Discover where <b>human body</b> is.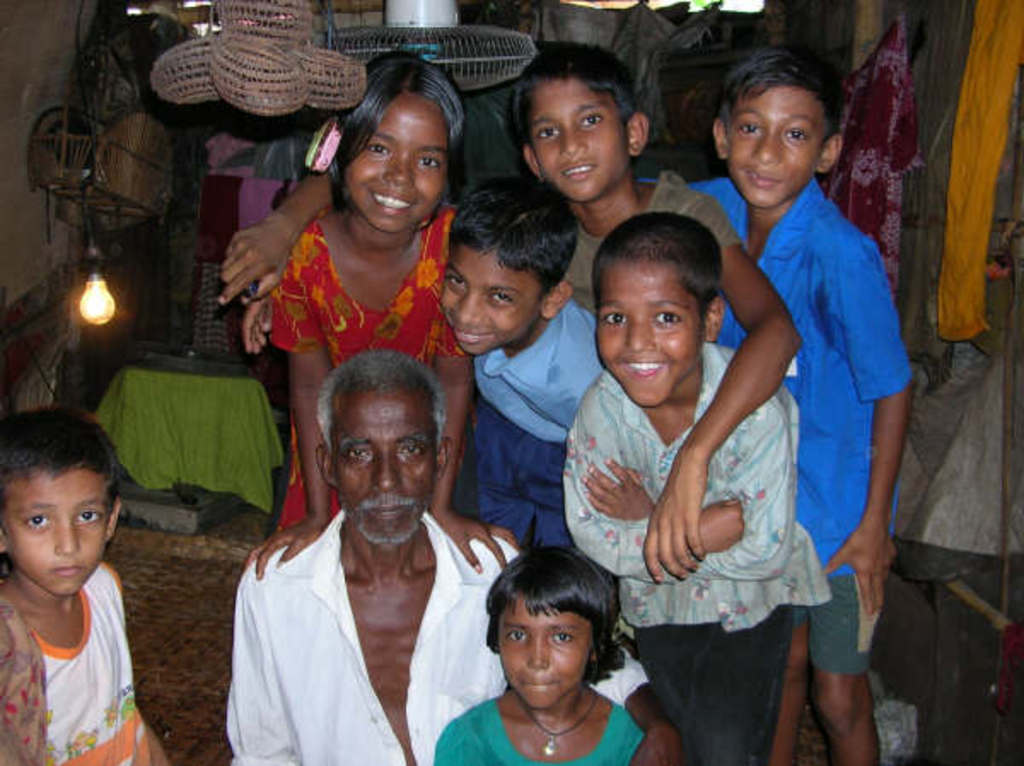
Discovered at crop(229, 346, 650, 764).
